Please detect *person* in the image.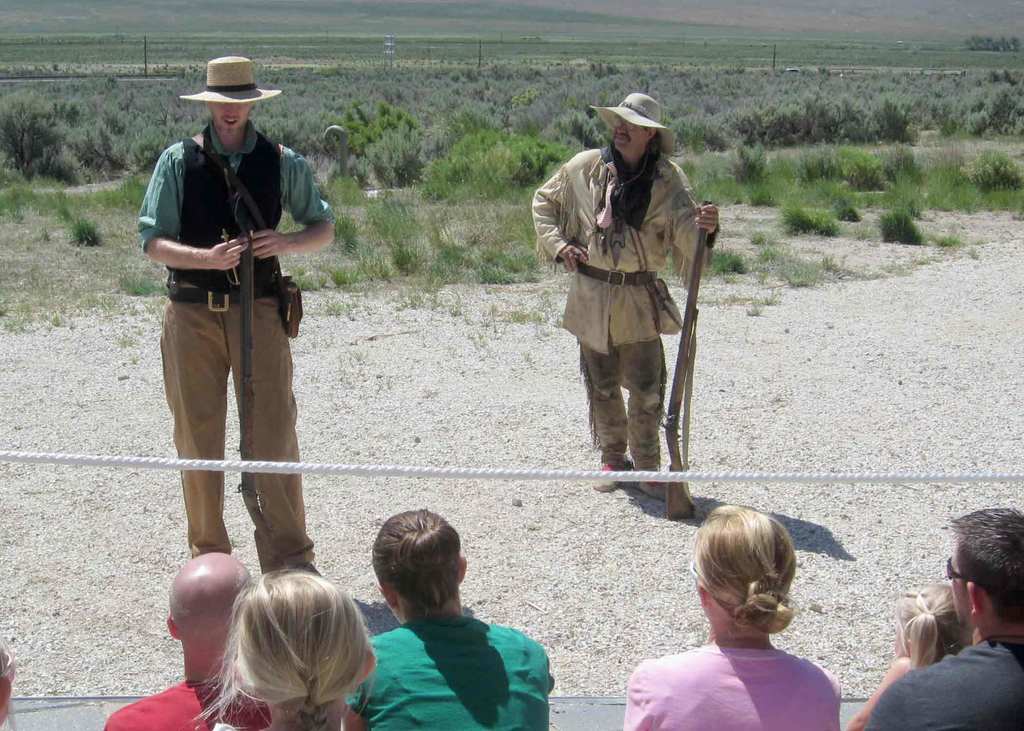
x1=529, y1=94, x2=724, y2=498.
